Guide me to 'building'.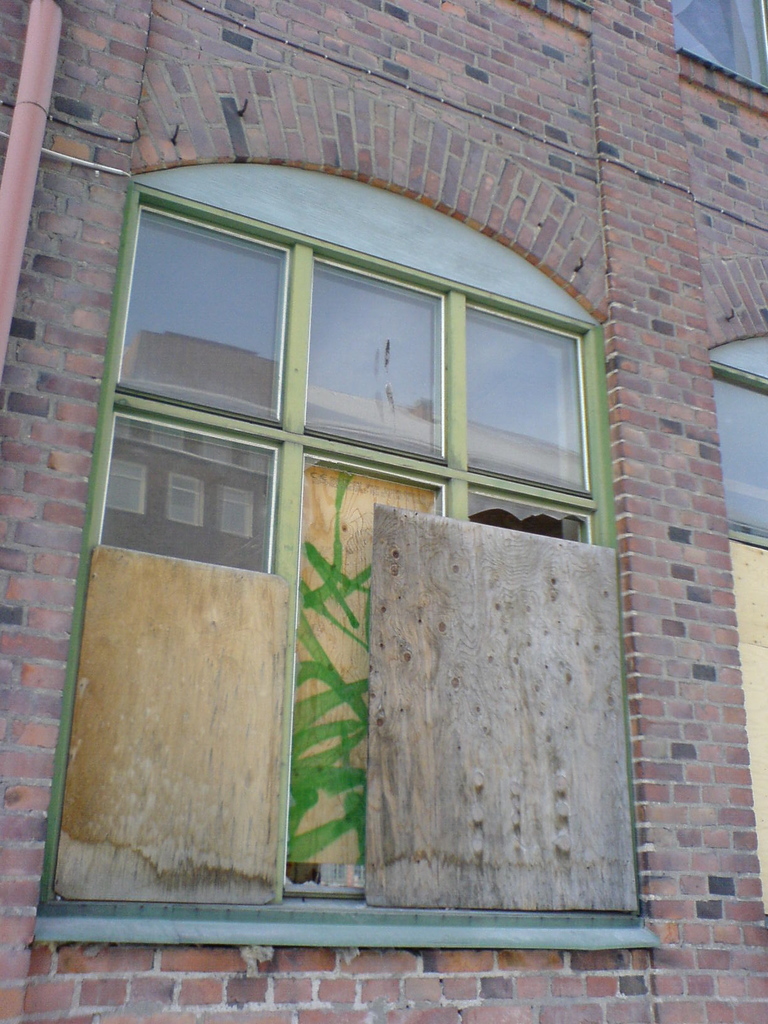
Guidance: bbox=(0, 0, 767, 1023).
